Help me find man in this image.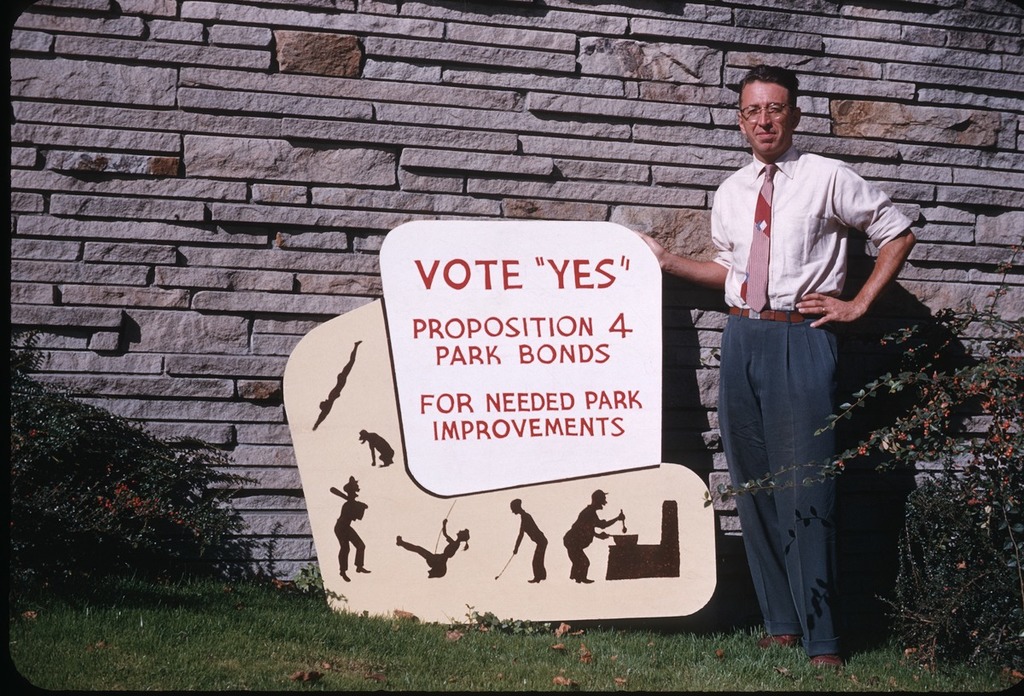
Found it: [331,473,374,581].
